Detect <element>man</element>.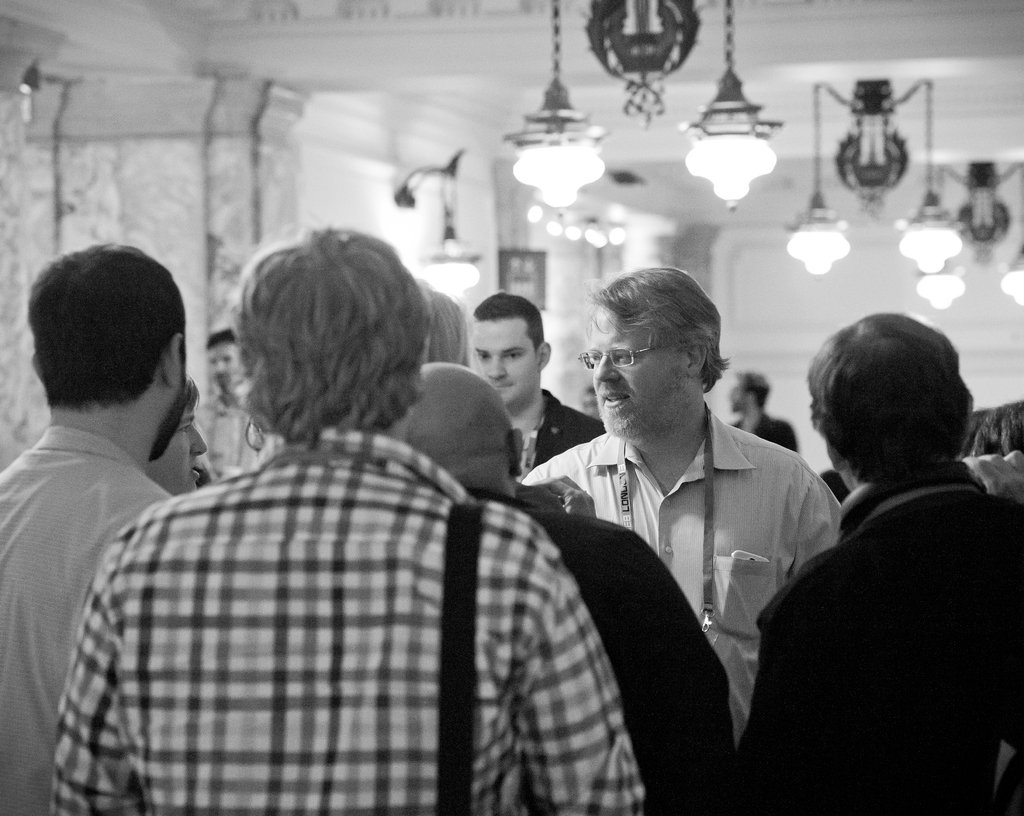
Detected at bbox(519, 264, 842, 722).
